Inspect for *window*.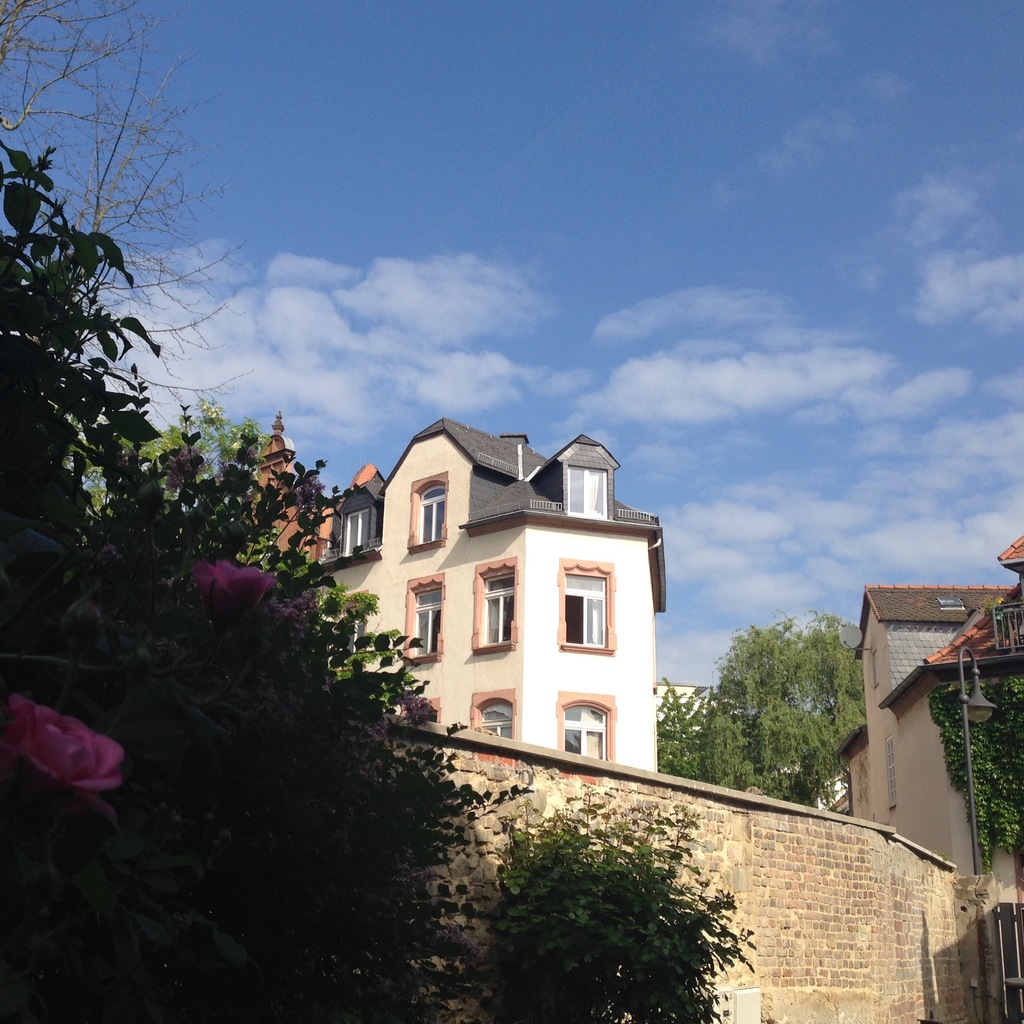
Inspection: [left=473, top=566, right=515, bottom=643].
